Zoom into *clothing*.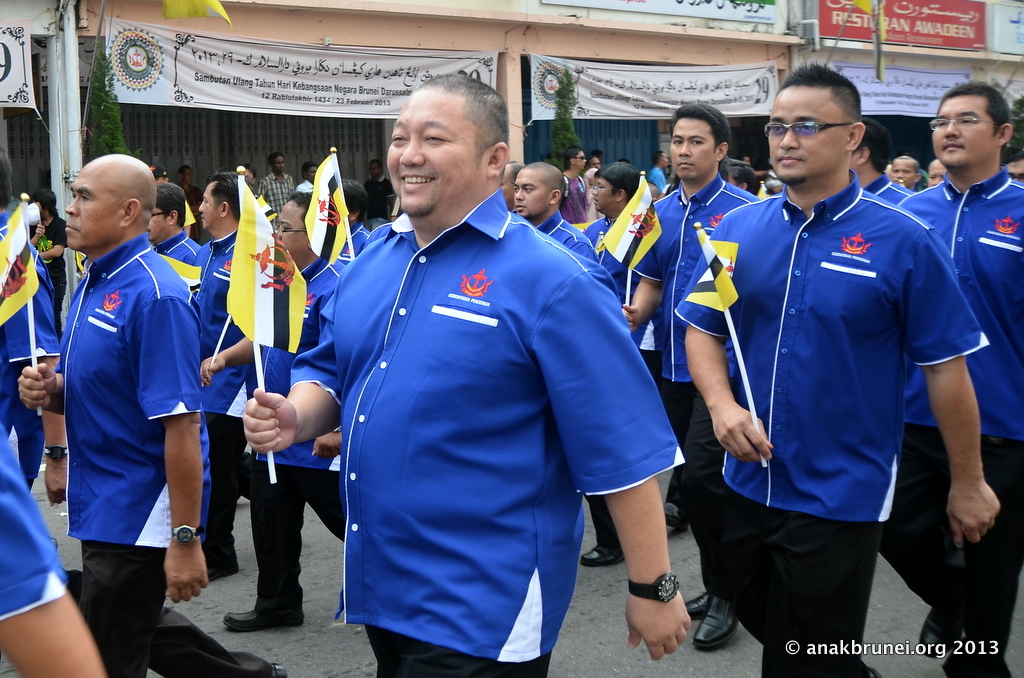
Zoom target: x1=672, y1=193, x2=975, y2=677.
